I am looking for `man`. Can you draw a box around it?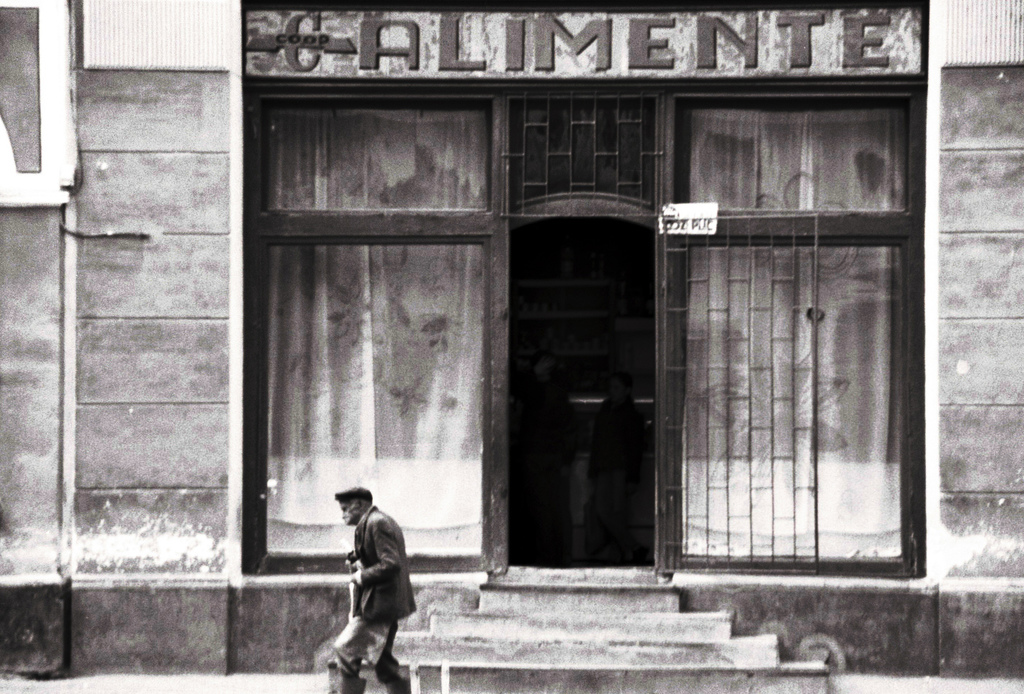
Sure, the bounding box is region(326, 486, 424, 693).
